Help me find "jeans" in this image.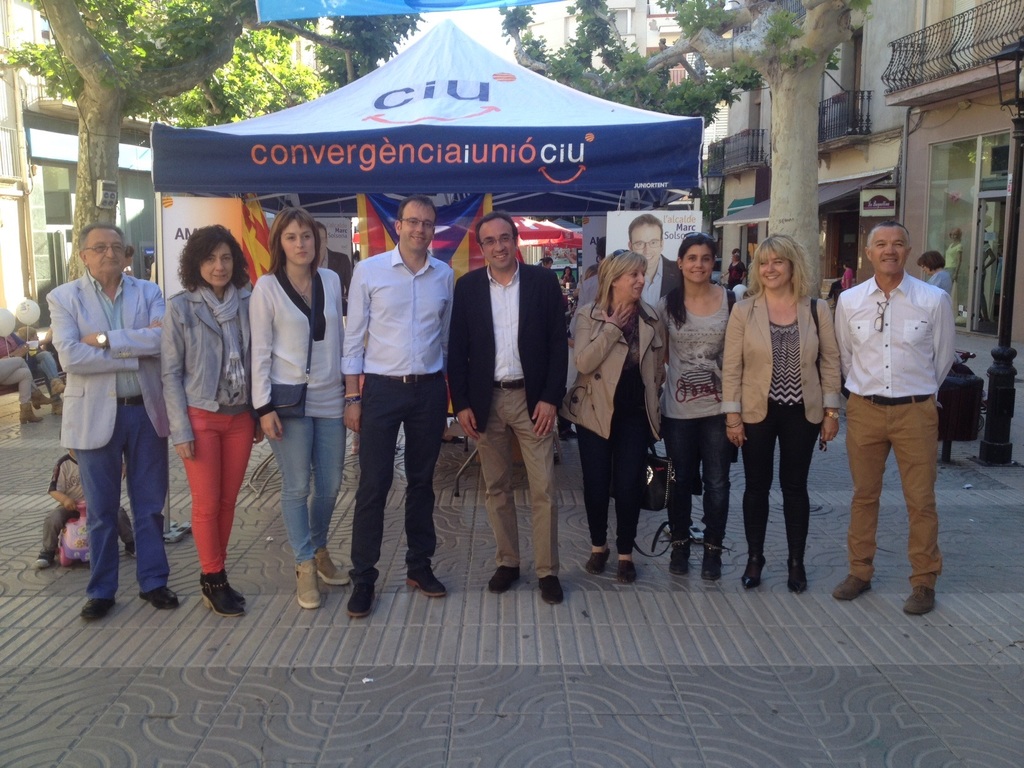
Found it: [33,351,61,390].
